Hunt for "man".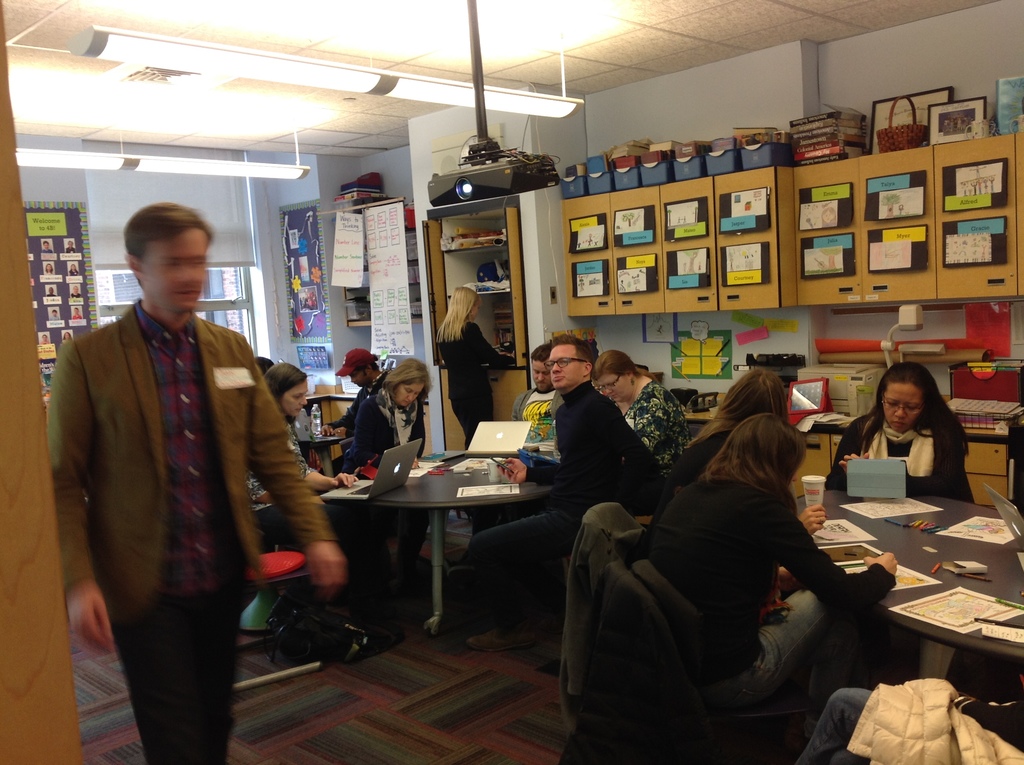
Hunted down at (x1=466, y1=332, x2=666, y2=654).
